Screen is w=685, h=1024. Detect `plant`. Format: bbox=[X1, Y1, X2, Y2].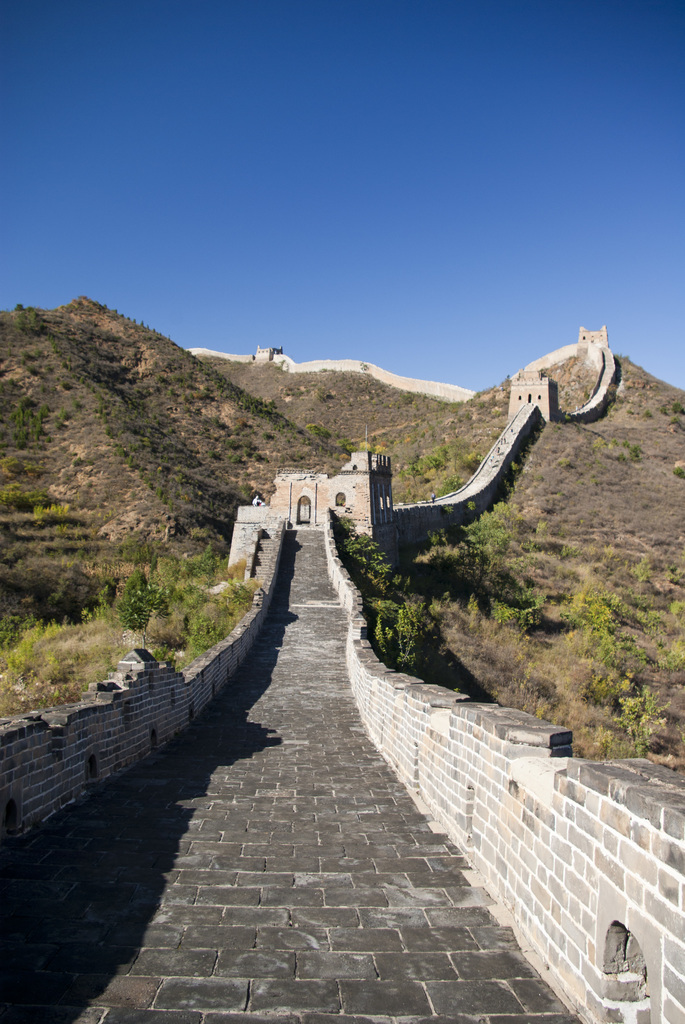
bbox=[552, 422, 562, 431].
